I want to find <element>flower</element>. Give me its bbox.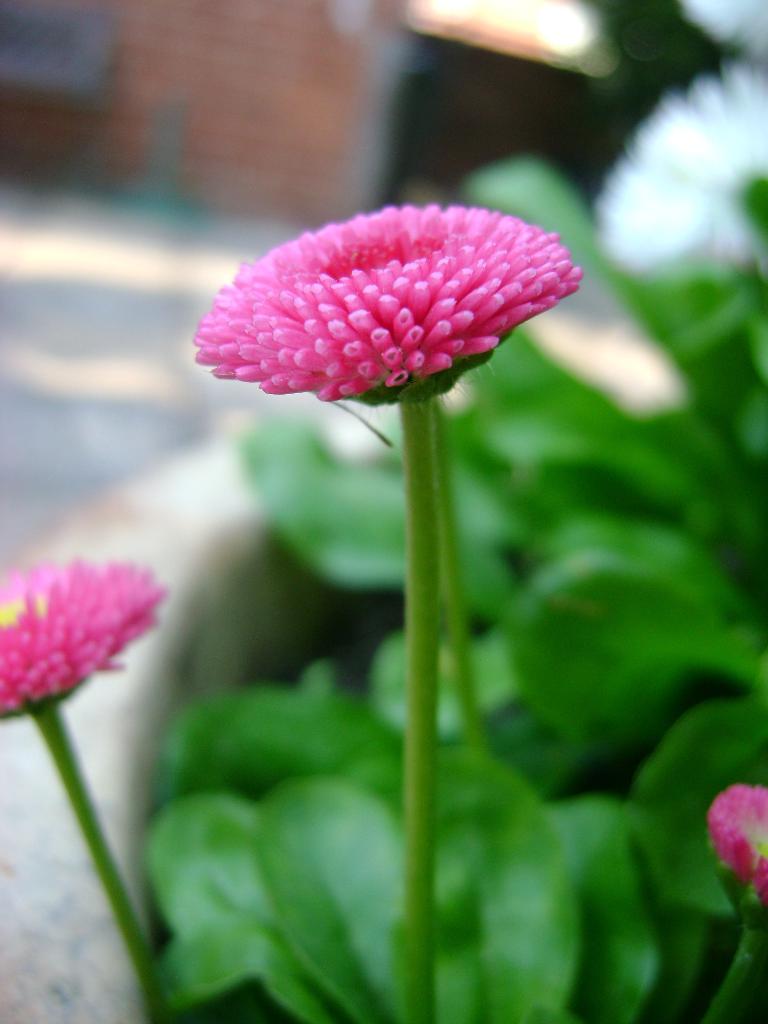
{"left": 187, "top": 184, "right": 580, "bottom": 424}.
